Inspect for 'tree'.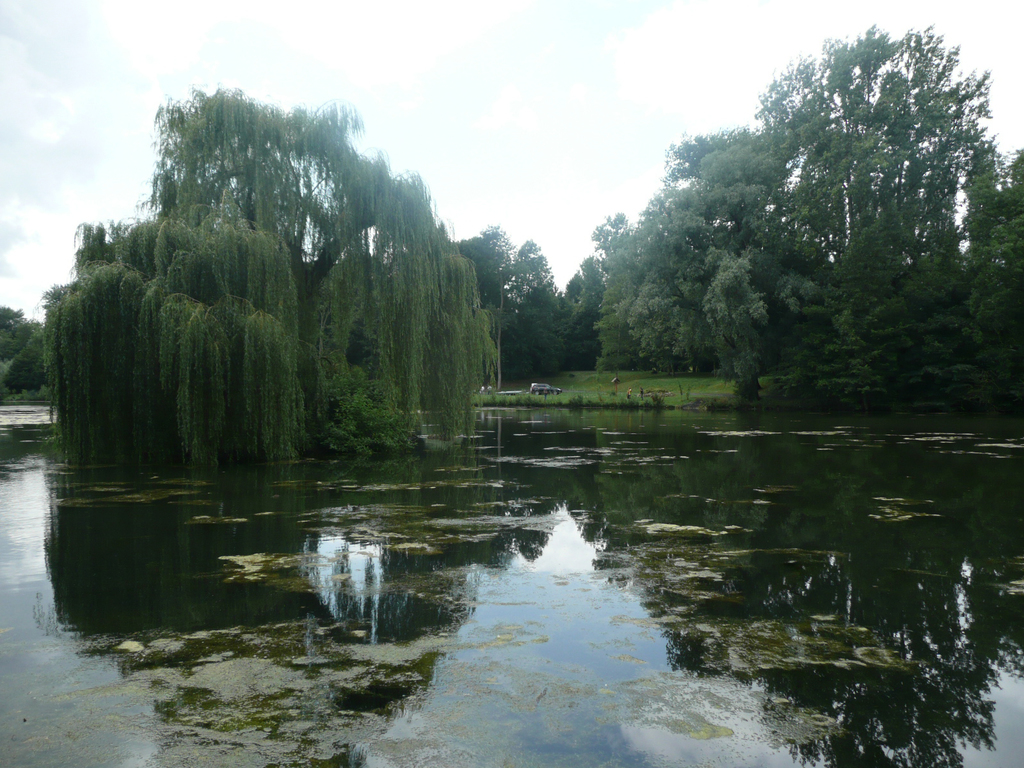
Inspection: BBox(59, 86, 479, 476).
